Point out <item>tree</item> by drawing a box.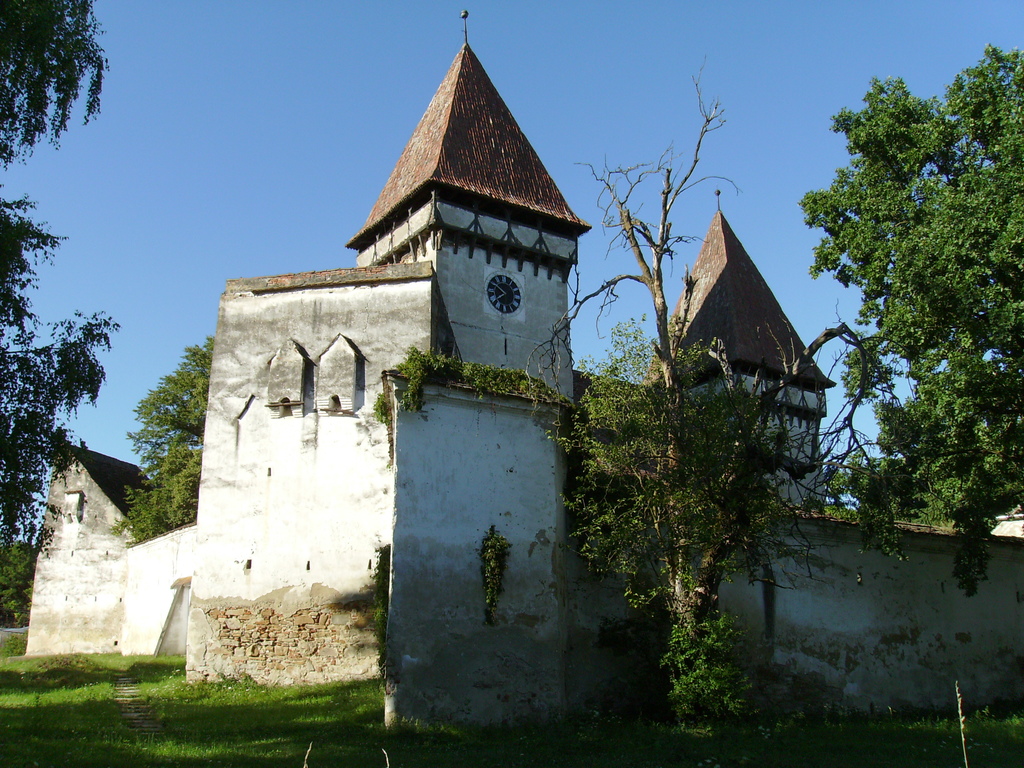
(left=798, top=64, right=1011, bottom=595).
